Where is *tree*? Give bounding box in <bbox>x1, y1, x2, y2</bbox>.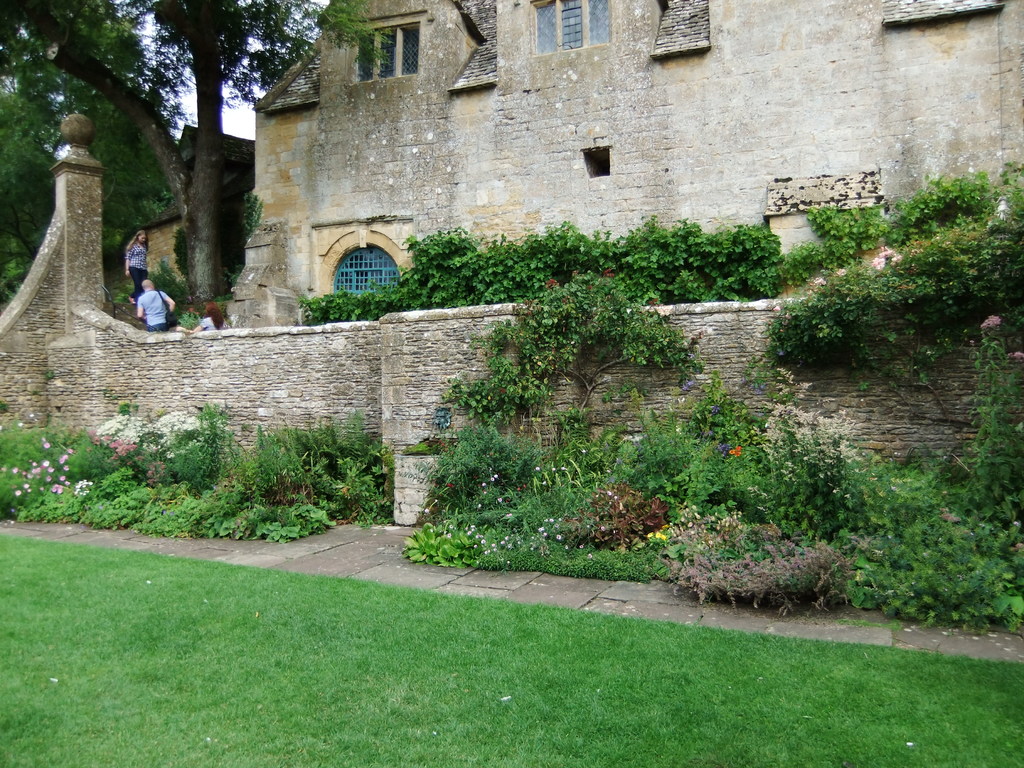
<bbox>1, 0, 378, 307</bbox>.
